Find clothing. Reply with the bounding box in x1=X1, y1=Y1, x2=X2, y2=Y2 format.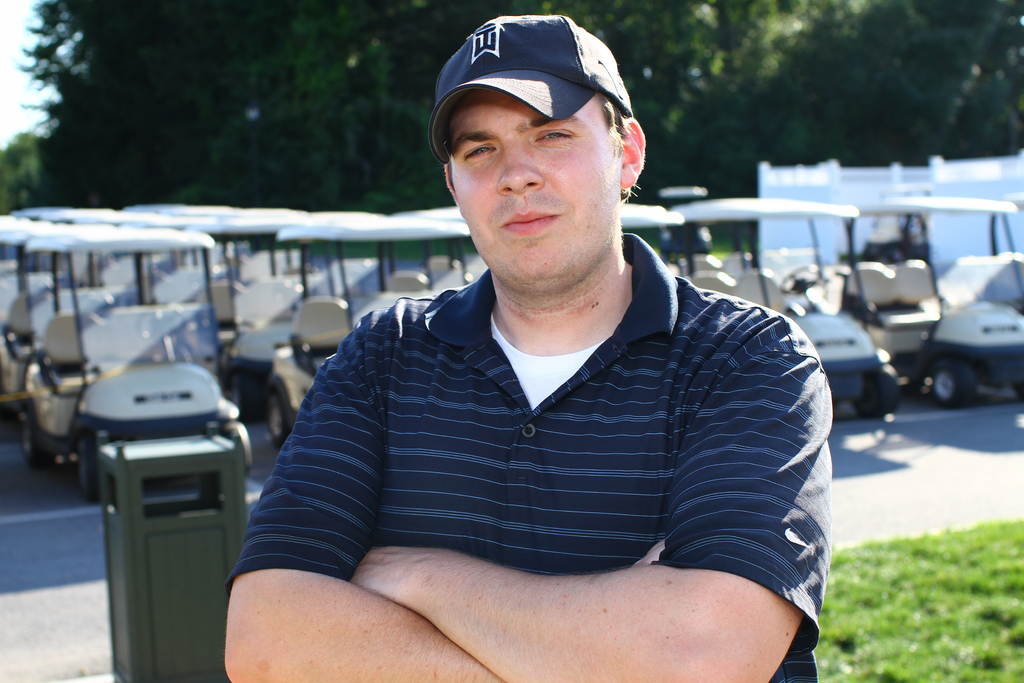
x1=219, y1=13, x2=847, y2=680.
